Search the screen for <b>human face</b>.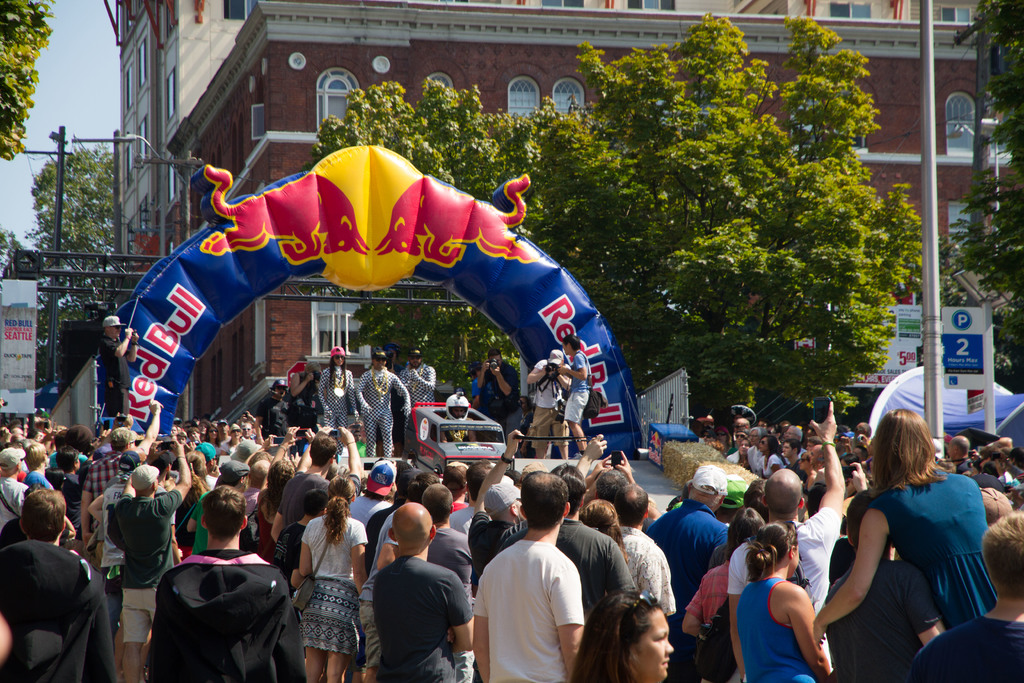
Found at rect(207, 425, 218, 440).
